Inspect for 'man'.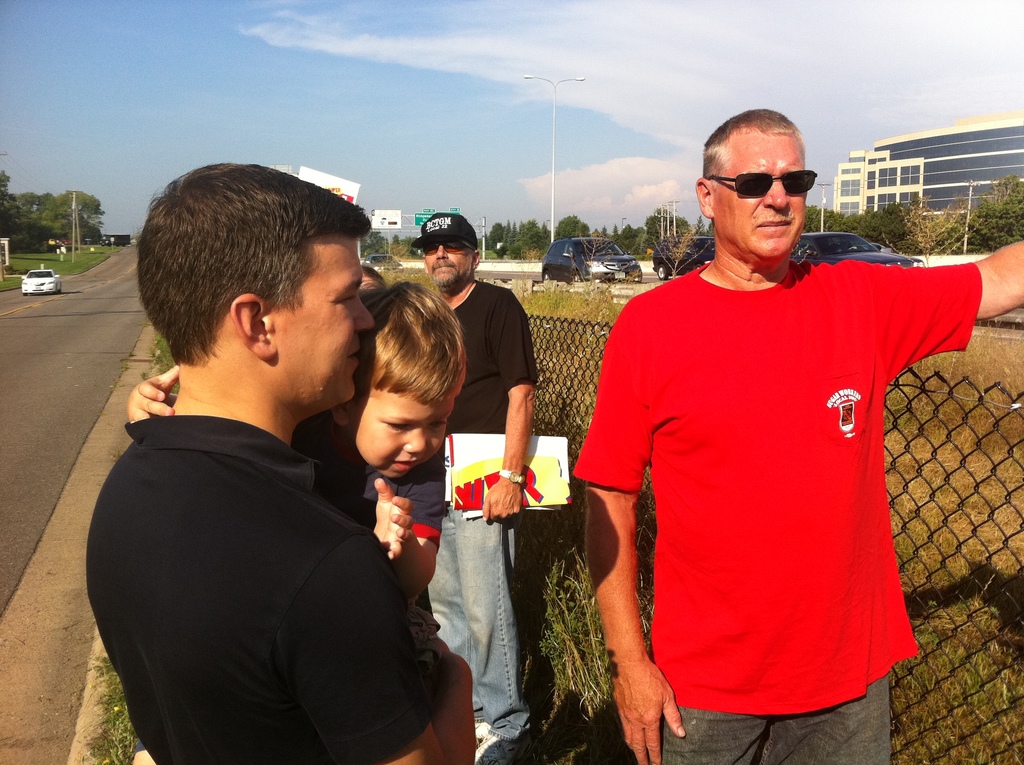
Inspection: select_region(570, 104, 1023, 764).
